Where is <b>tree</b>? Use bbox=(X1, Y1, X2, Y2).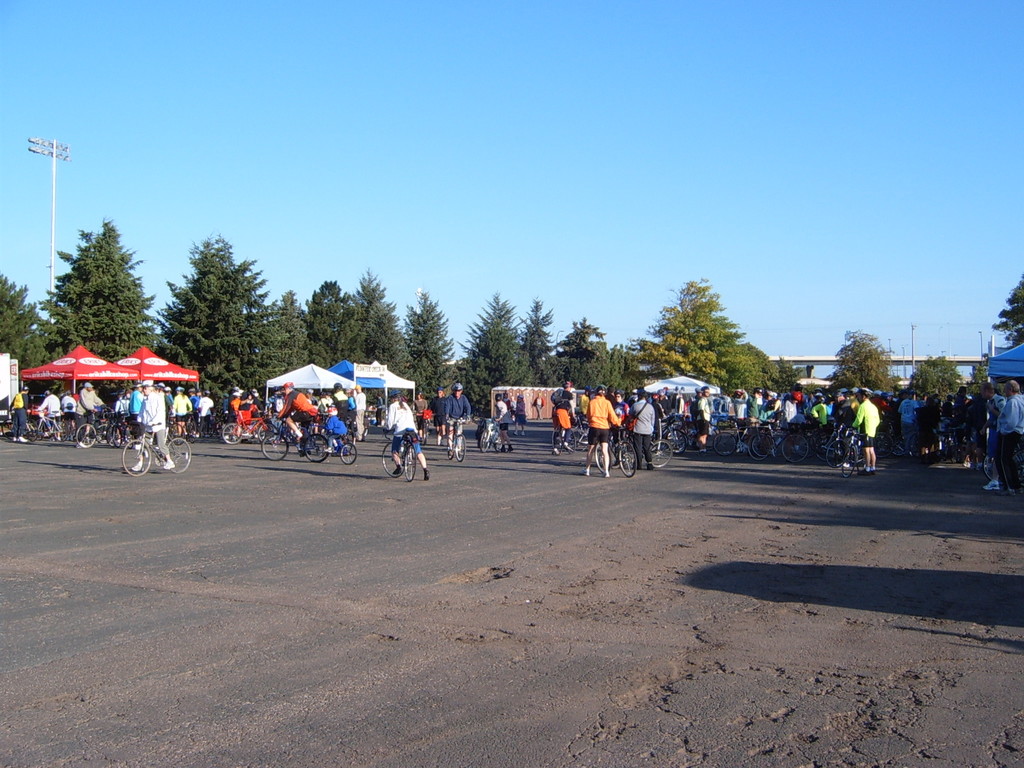
bbox=(967, 358, 992, 392).
